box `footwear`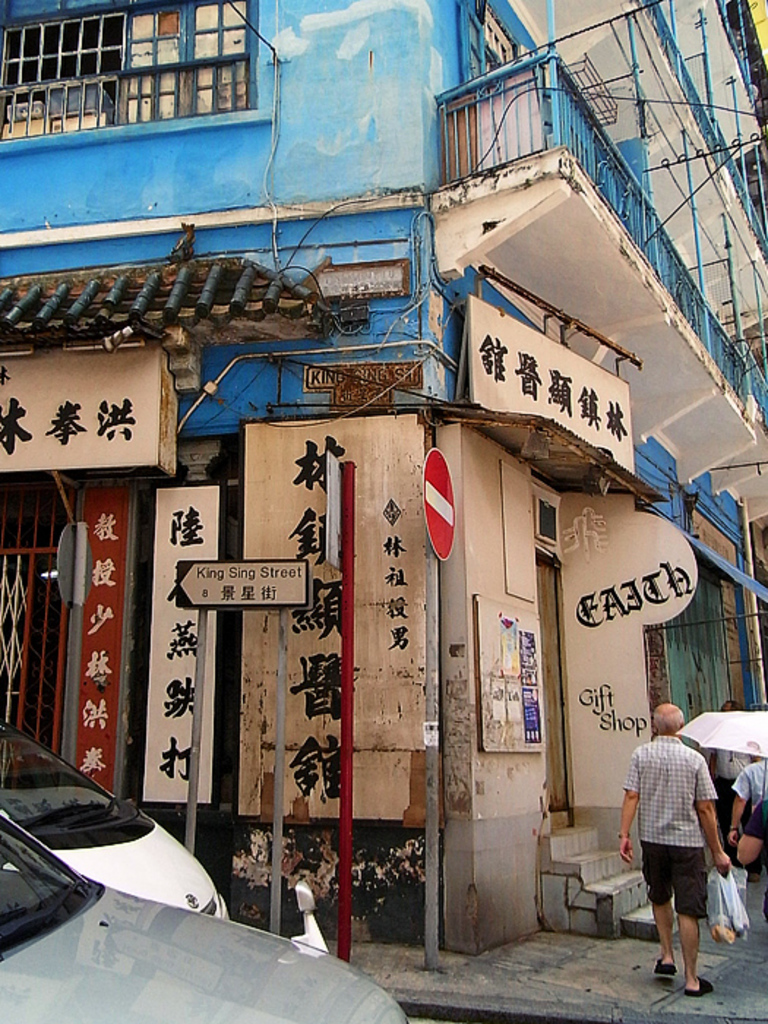
677:973:711:995
